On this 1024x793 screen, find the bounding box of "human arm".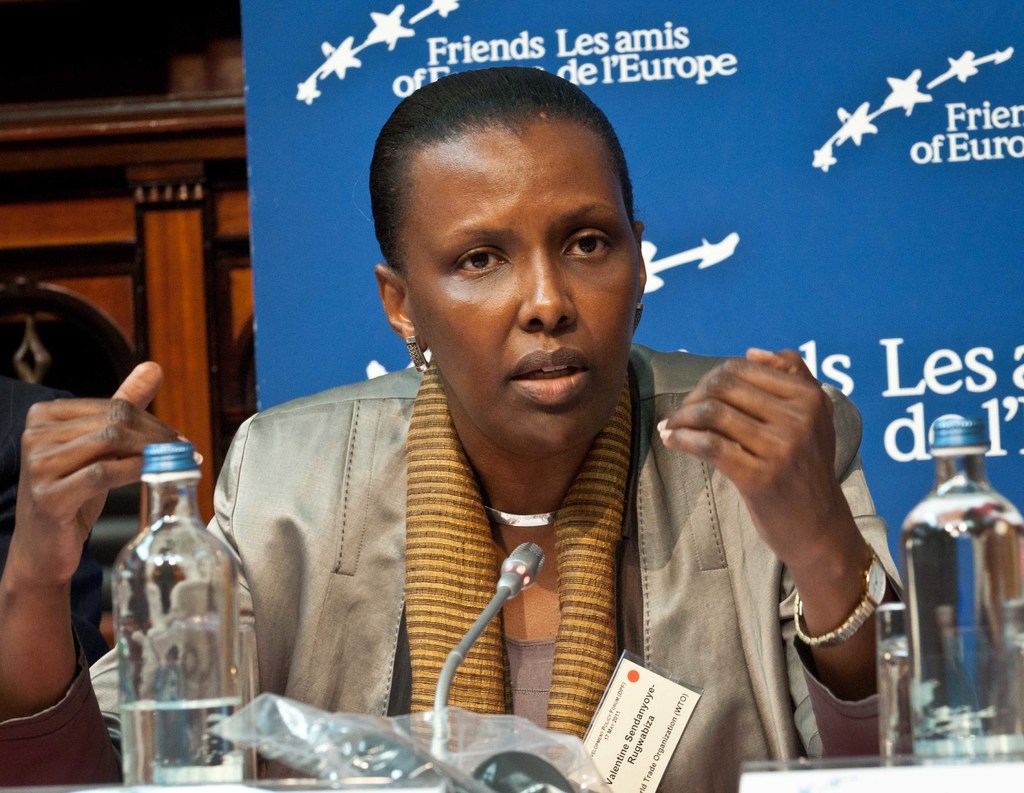
Bounding box: pyautogui.locateOnScreen(650, 348, 913, 769).
